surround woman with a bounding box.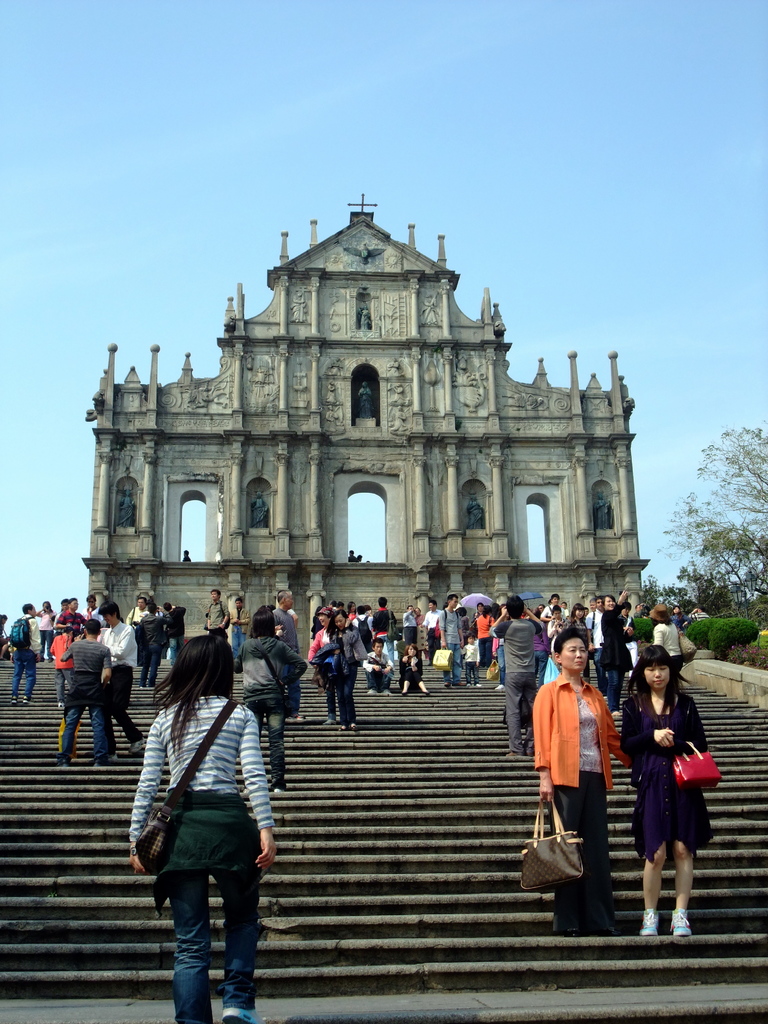
region(324, 610, 359, 730).
